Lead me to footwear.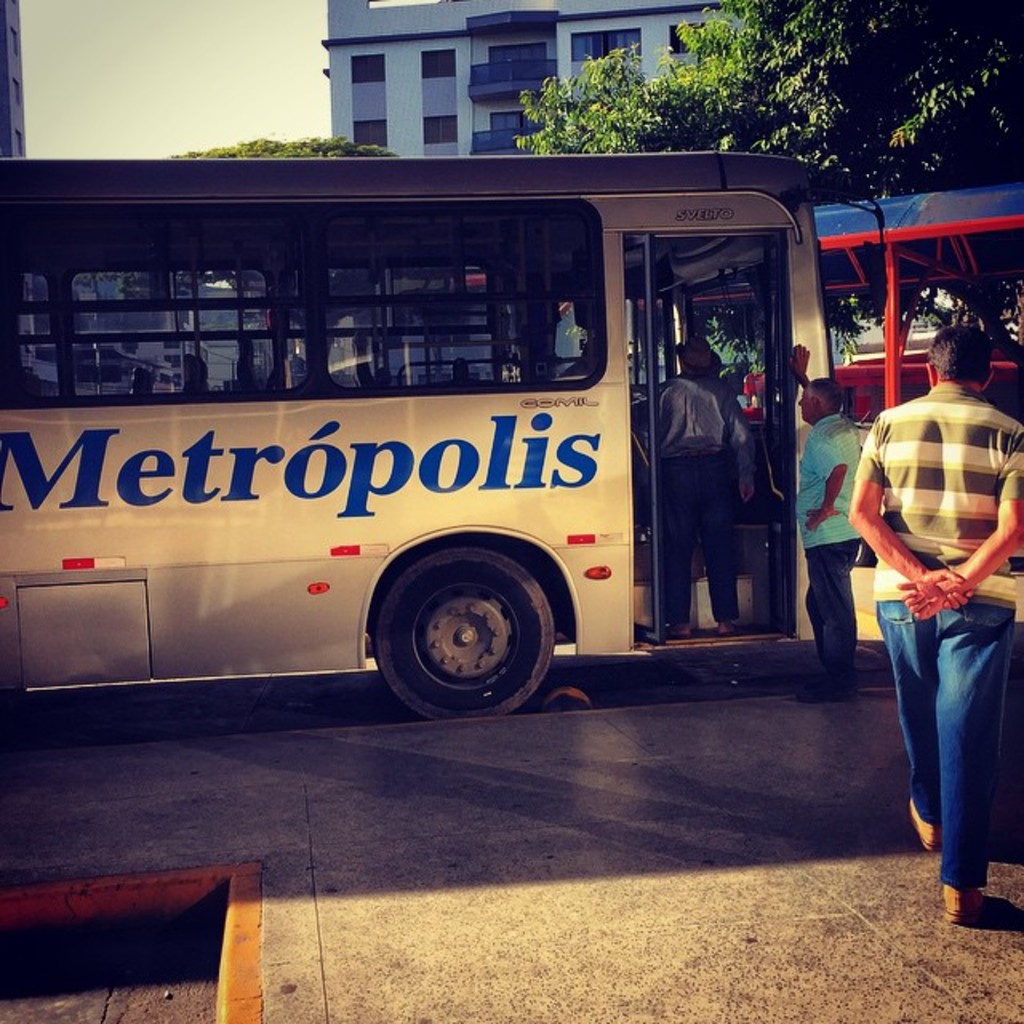
Lead to <bbox>715, 621, 739, 638</bbox>.
